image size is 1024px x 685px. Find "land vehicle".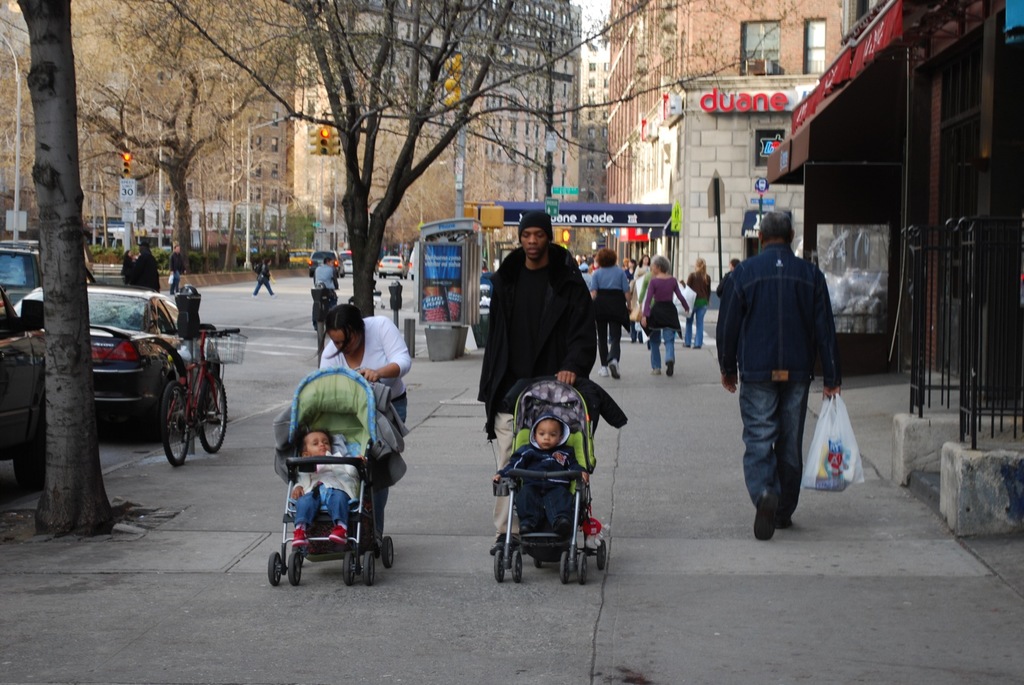
(left=337, top=248, right=353, bottom=274).
